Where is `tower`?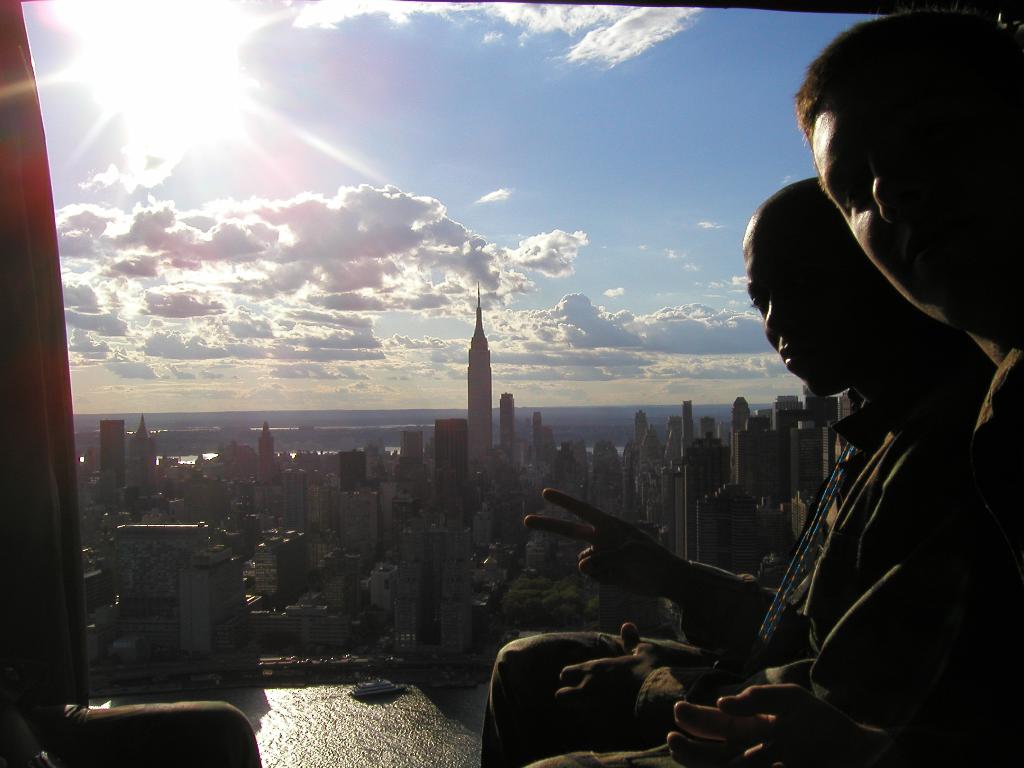
Rect(435, 415, 474, 498).
